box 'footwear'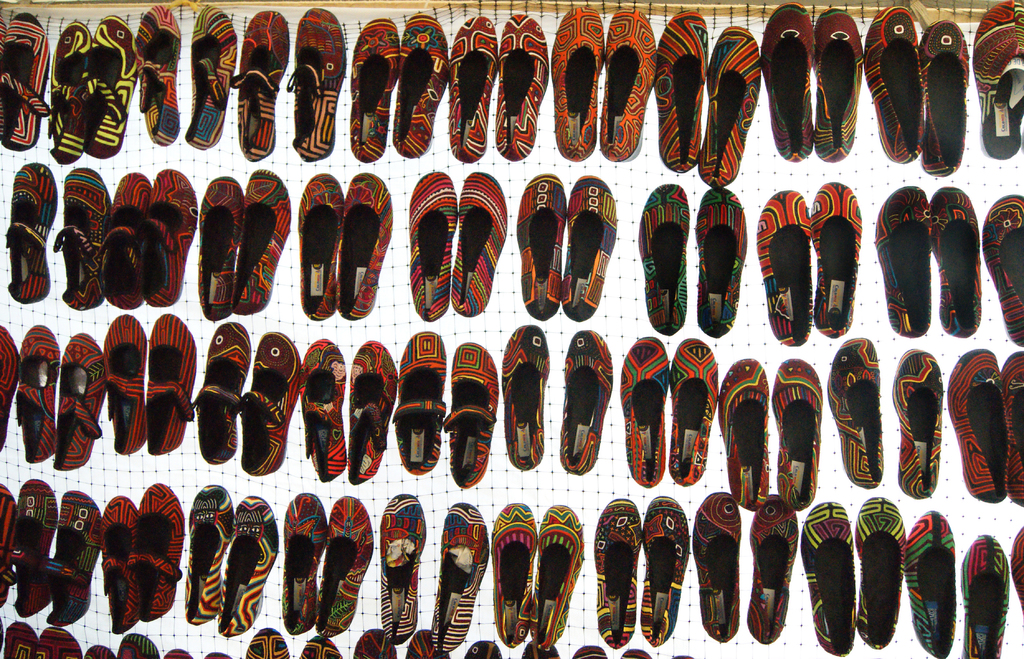
[826,334,886,489]
